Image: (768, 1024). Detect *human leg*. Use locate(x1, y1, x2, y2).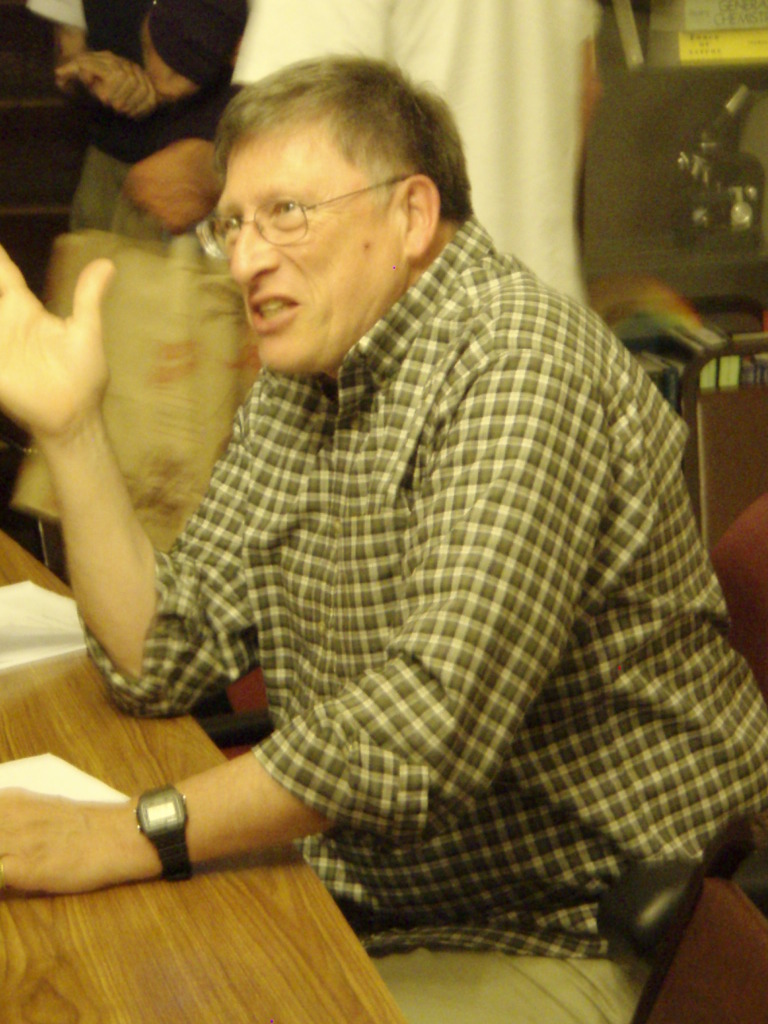
locate(364, 932, 652, 1023).
